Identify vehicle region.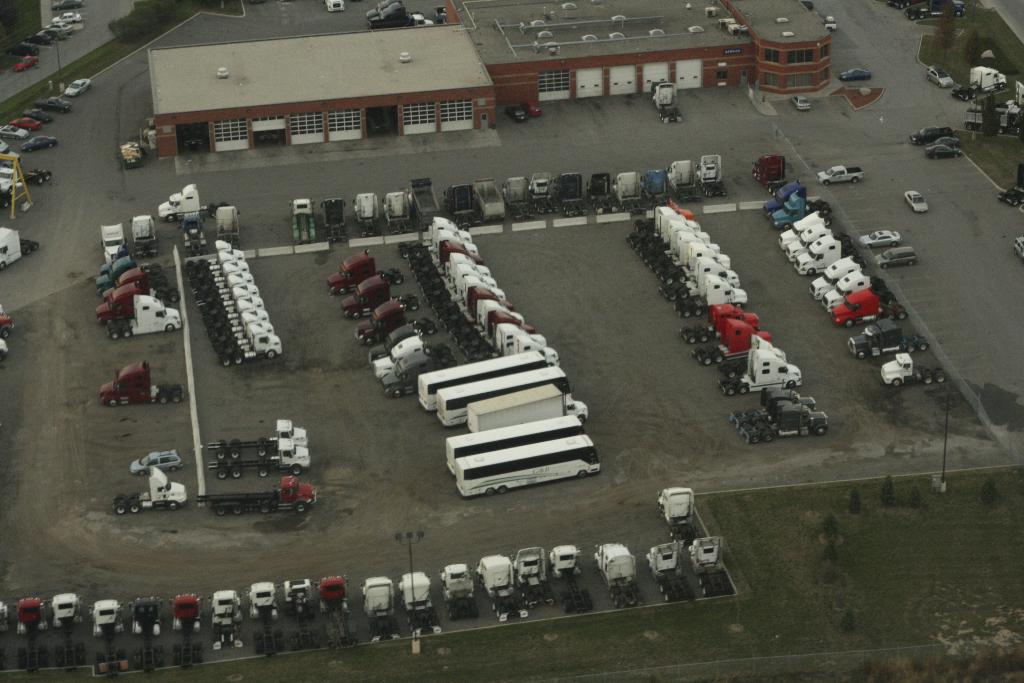
Region: rect(99, 357, 184, 403).
